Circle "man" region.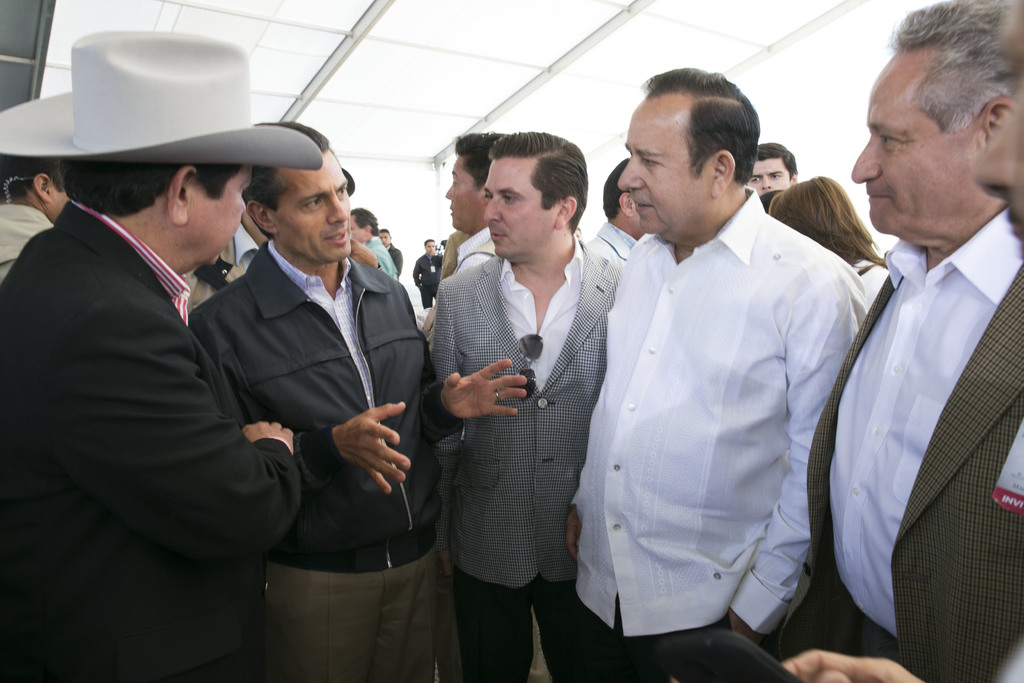
Region: [x1=0, y1=22, x2=298, y2=682].
